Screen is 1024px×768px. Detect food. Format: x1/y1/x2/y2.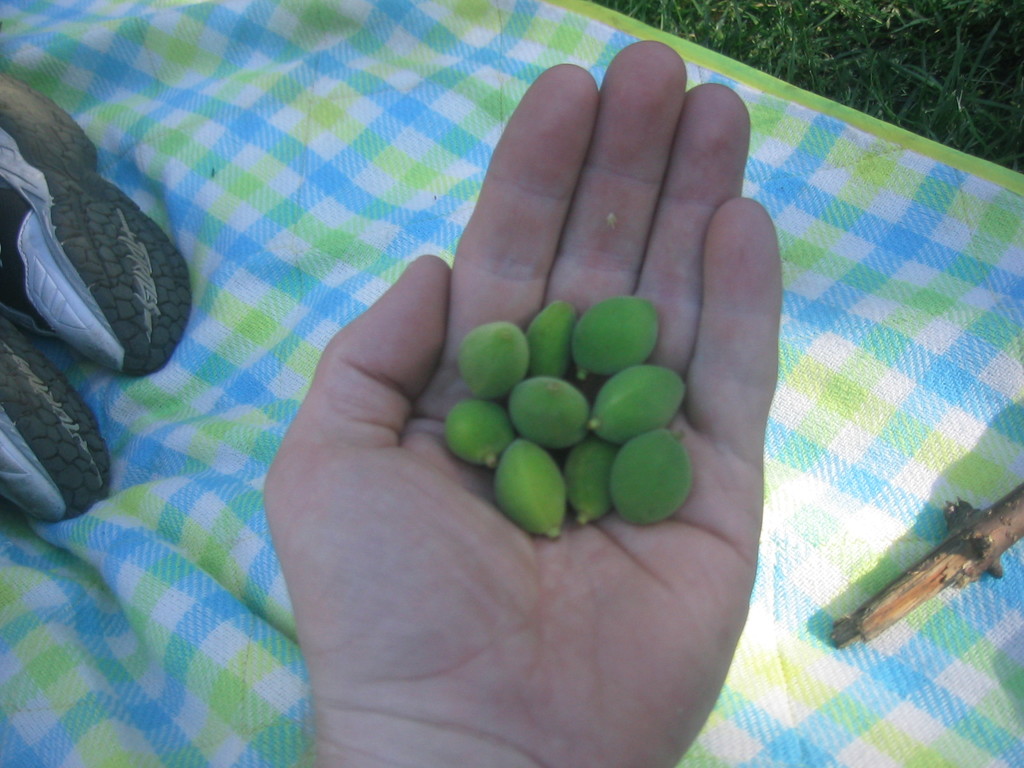
592/361/687/445.
